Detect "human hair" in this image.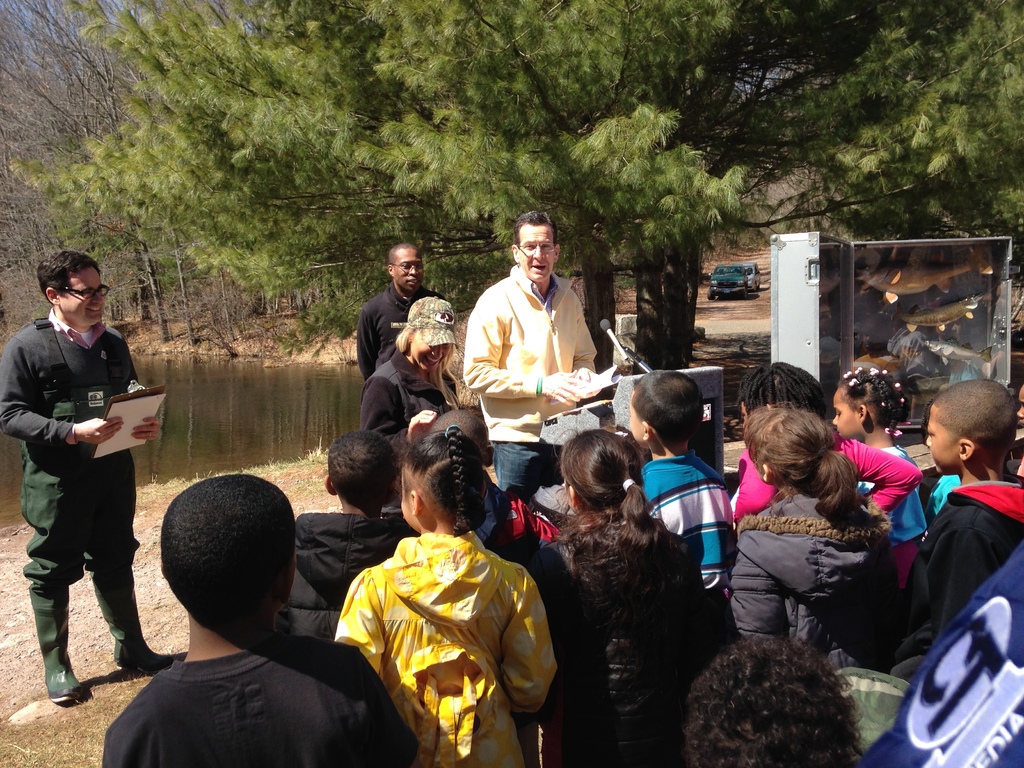
Detection: 744 393 861 516.
